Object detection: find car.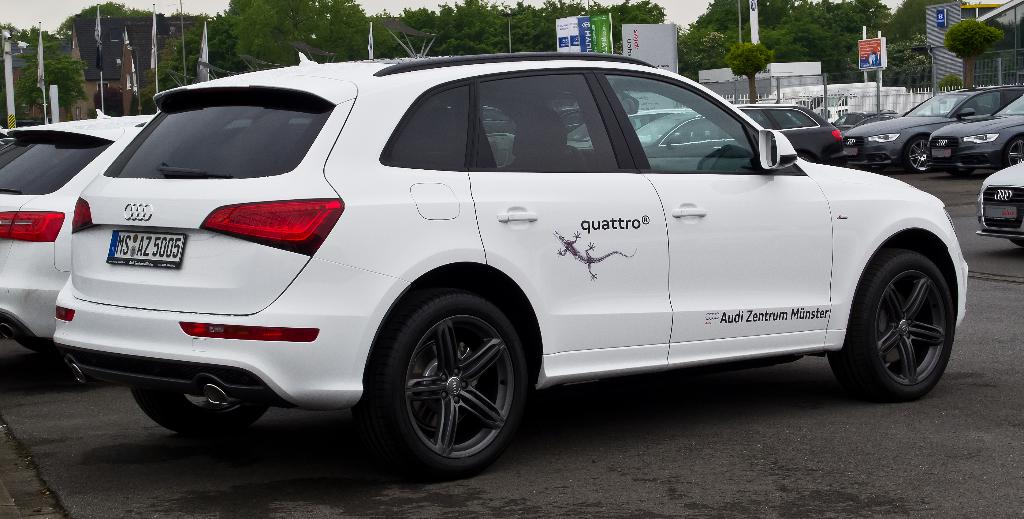
841:89:1023:173.
